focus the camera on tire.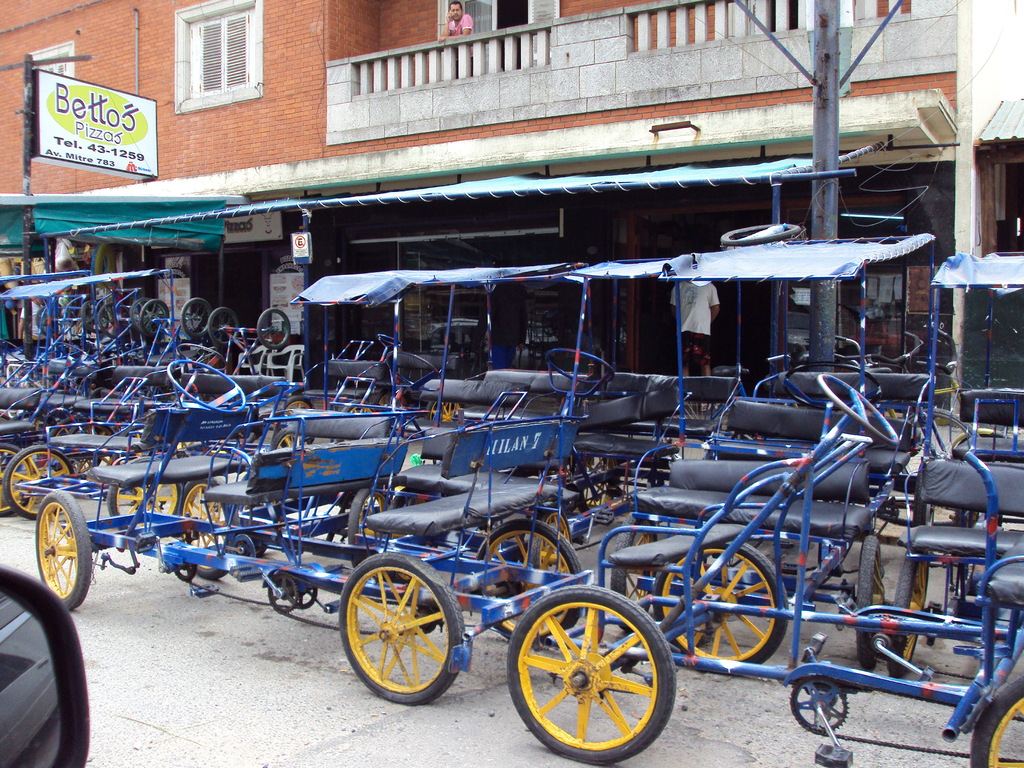
Focus region: select_region(968, 682, 1023, 767).
